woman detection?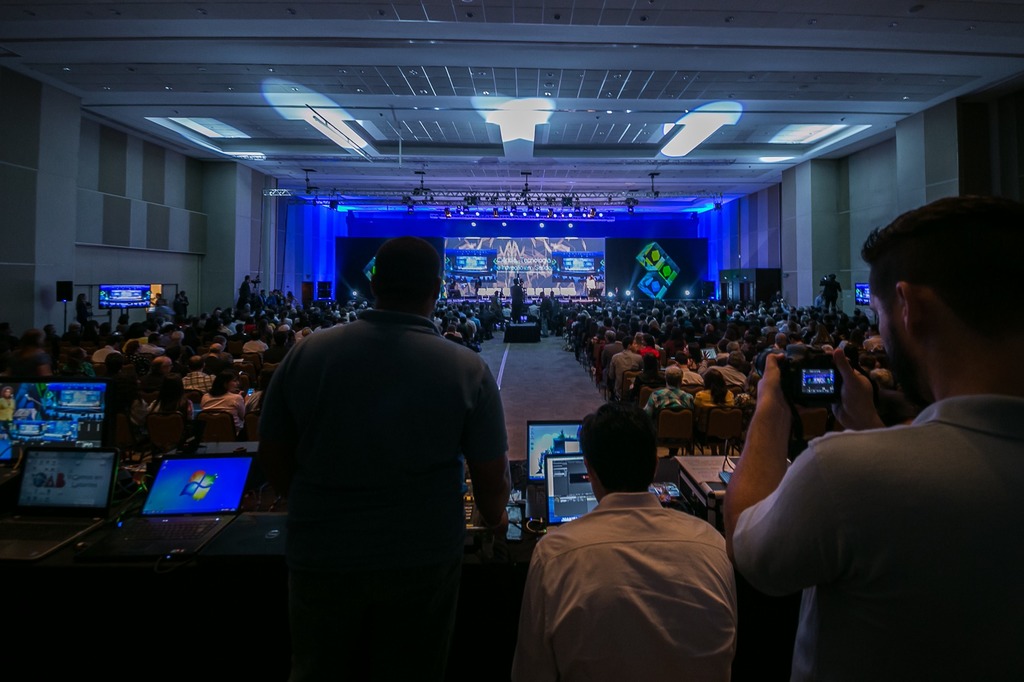
x1=639, y1=333, x2=660, y2=357
